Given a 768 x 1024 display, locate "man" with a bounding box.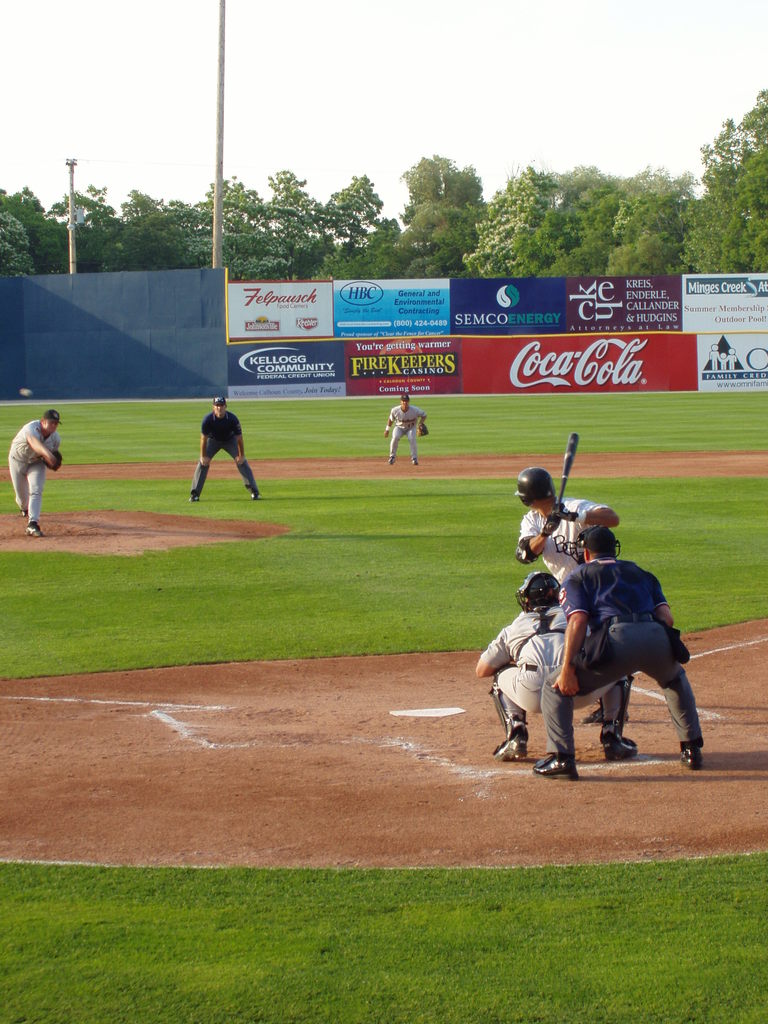
Located: <box>385,396,438,467</box>.
